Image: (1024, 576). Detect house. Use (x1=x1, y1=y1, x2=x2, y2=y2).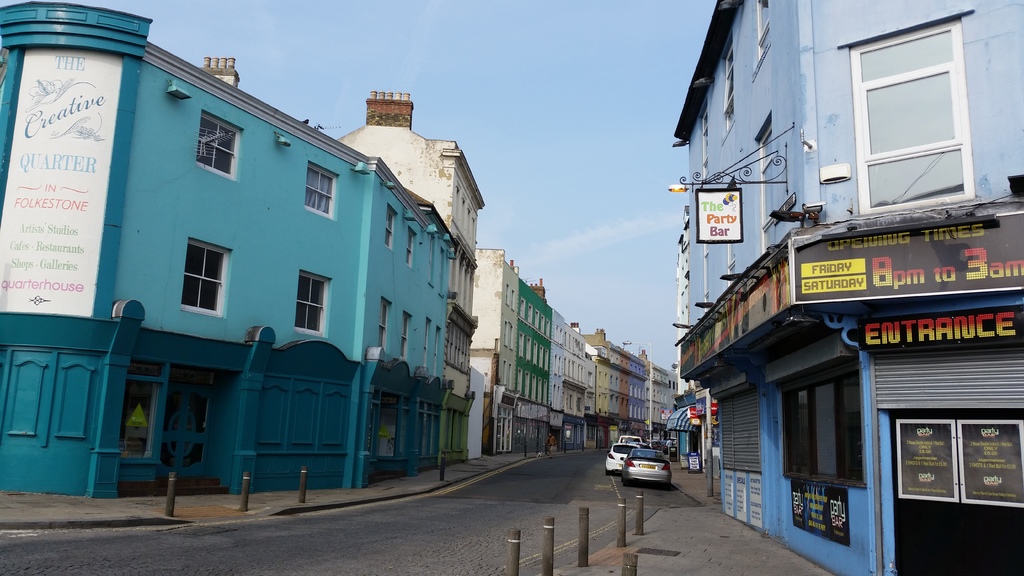
(x1=465, y1=272, x2=557, y2=451).
